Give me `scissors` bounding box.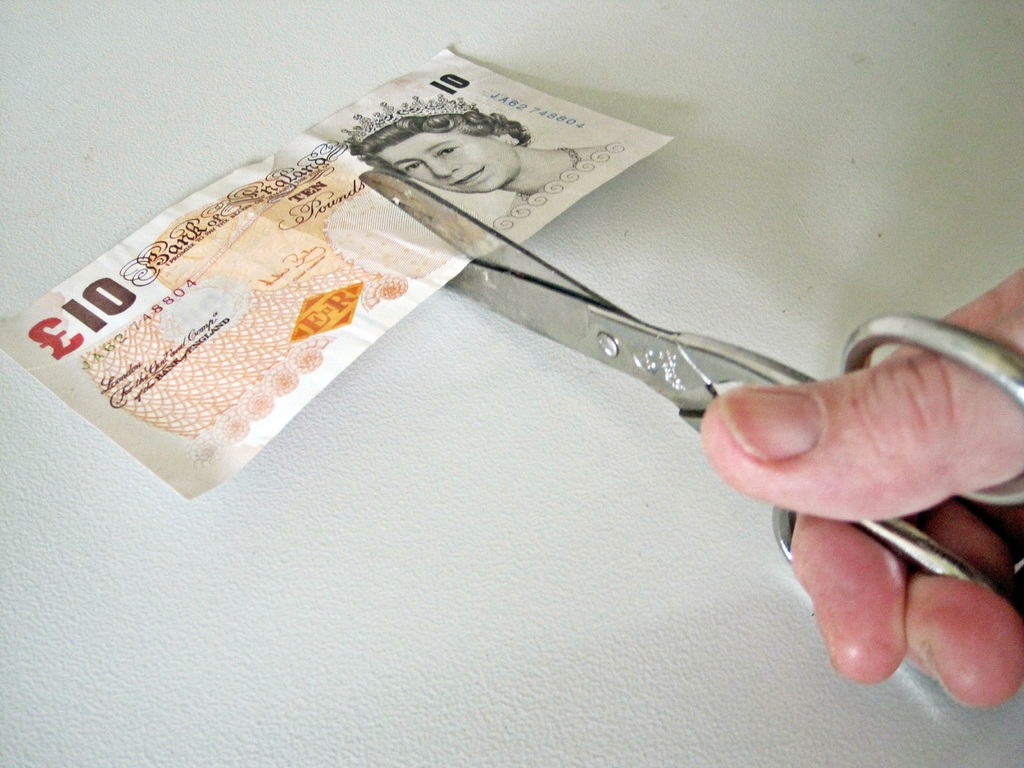
bbox=[355, 168, 1023, 629].
